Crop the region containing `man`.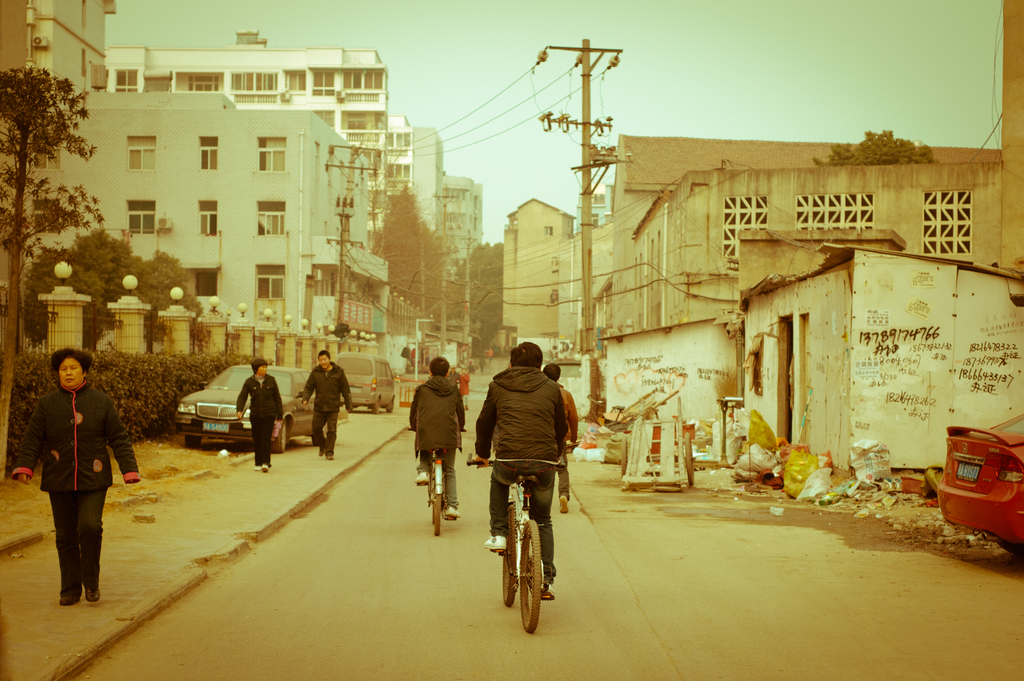
Crop region: (left=516, top=366, right=576, bottom=512).
